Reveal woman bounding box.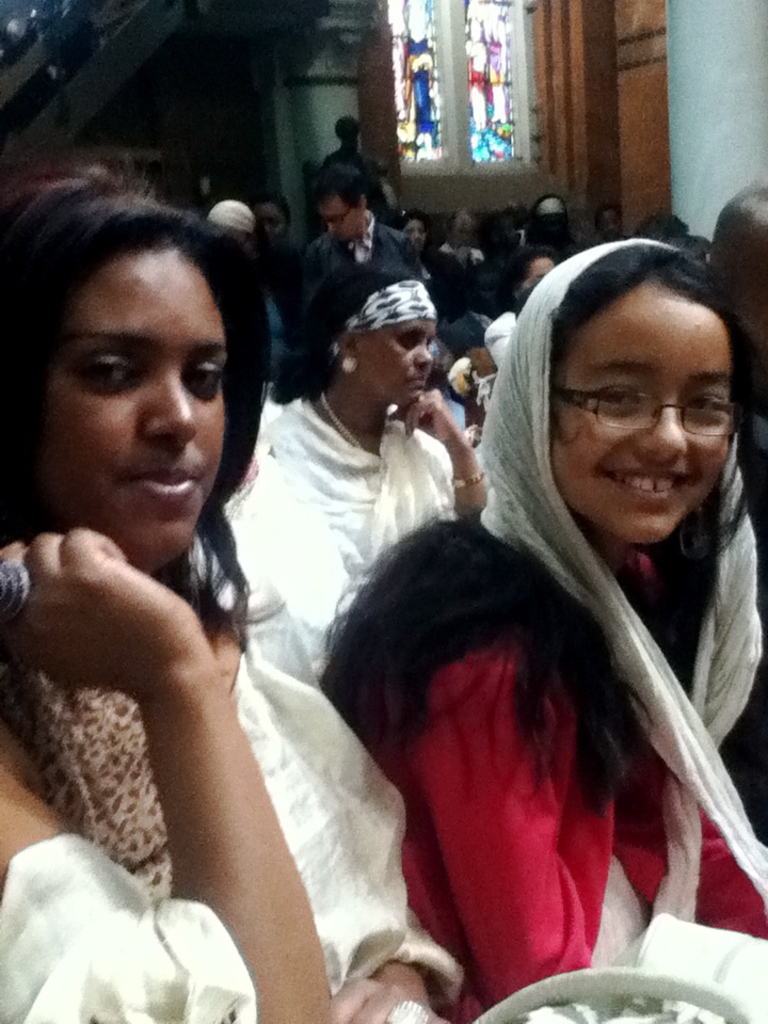
Revealed: x1=260 y1=273 x2=508 y2=604.
